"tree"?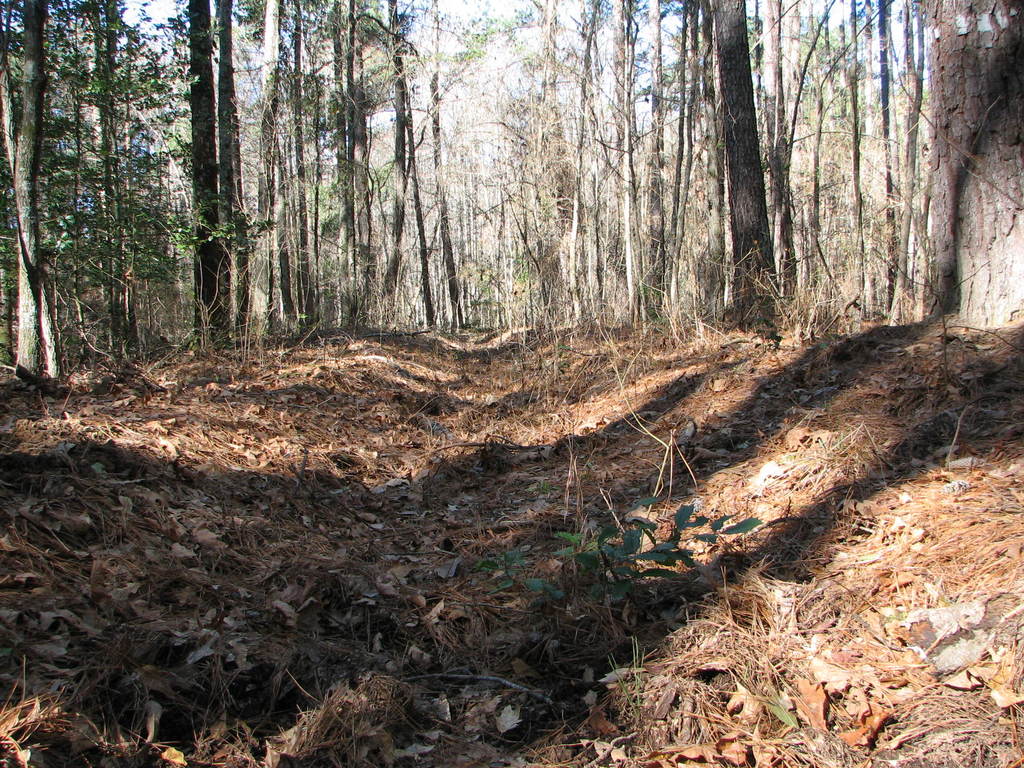
region(2, 0, 79, 397)
